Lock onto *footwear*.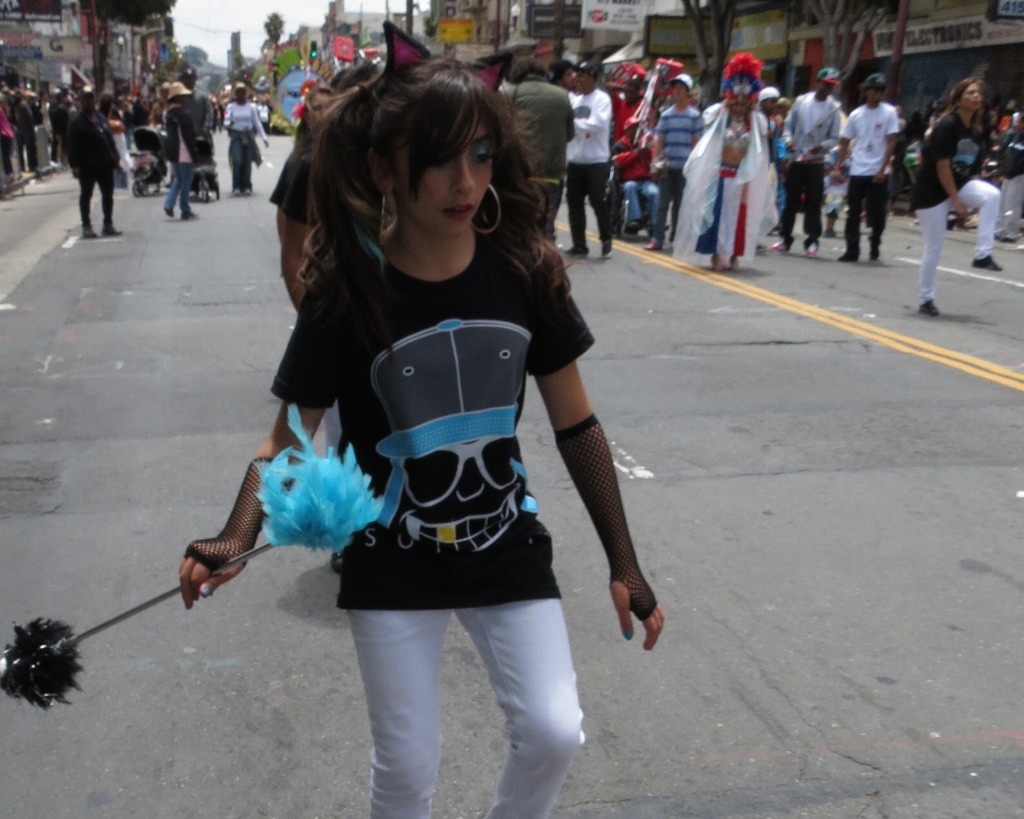
Locked: bbox=(770, 237, 785, 252).
